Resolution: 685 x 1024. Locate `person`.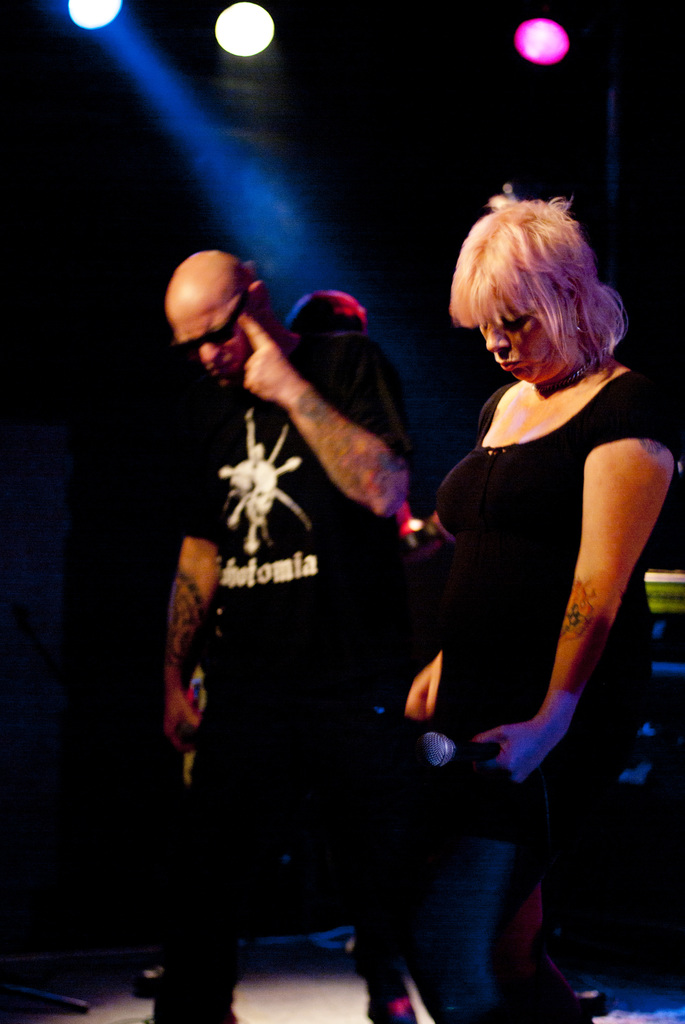
crop(401, 179, 679, 1023).
